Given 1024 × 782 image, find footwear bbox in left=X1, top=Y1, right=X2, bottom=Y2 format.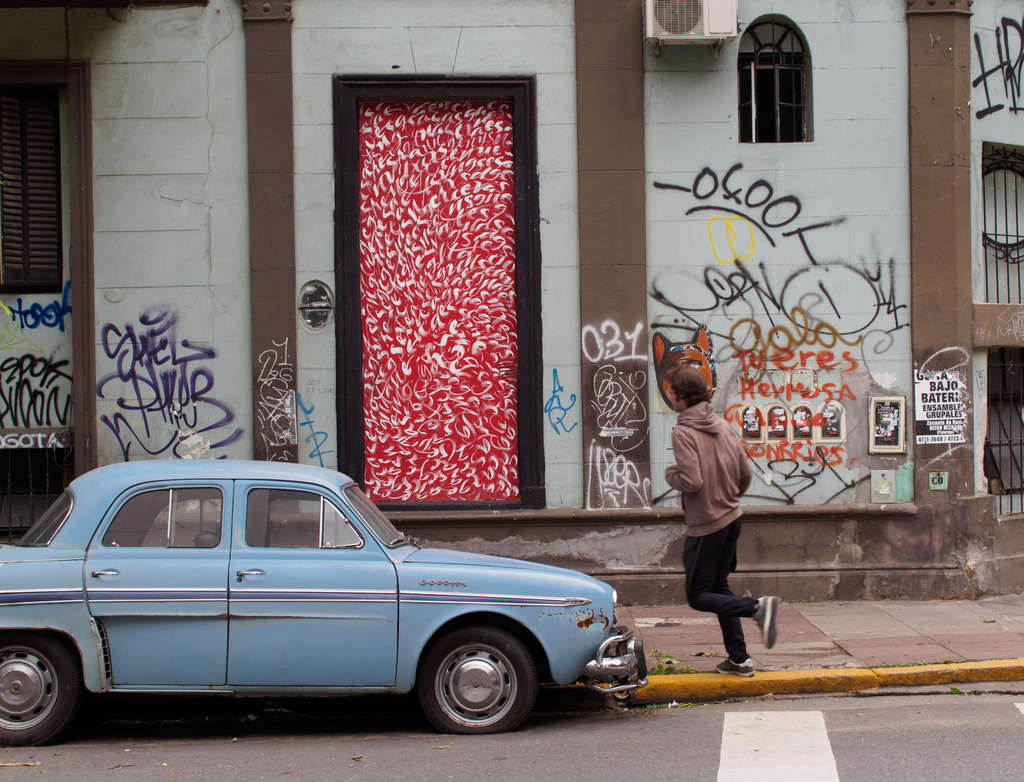
left=756, top=590, right=774, bottom=649.
